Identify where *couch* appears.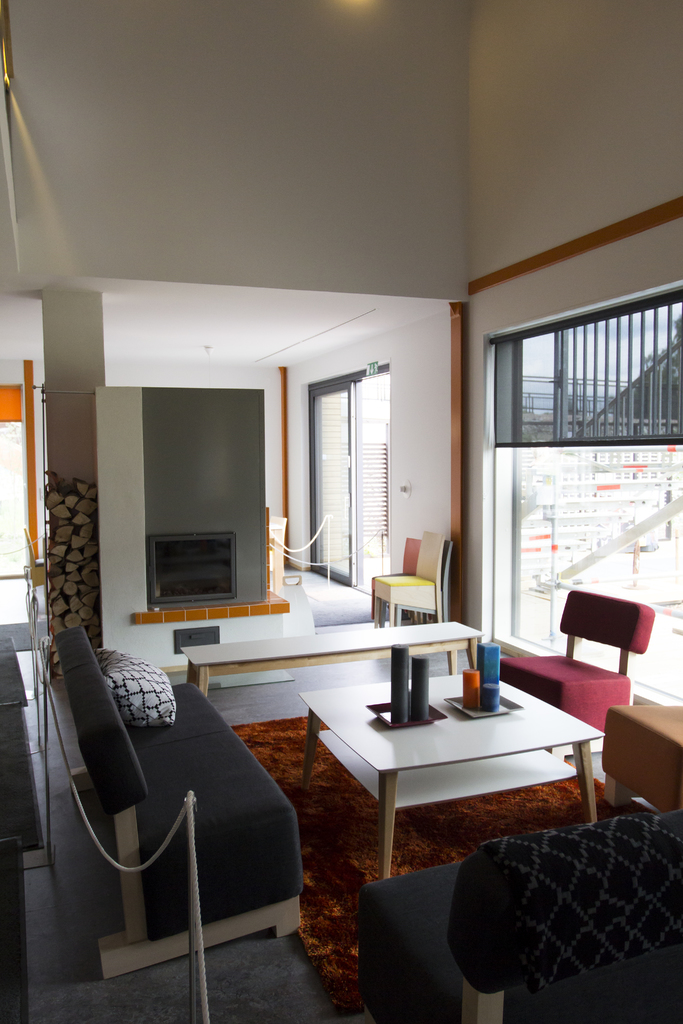
Appears at [49, 614, 311, 979].
